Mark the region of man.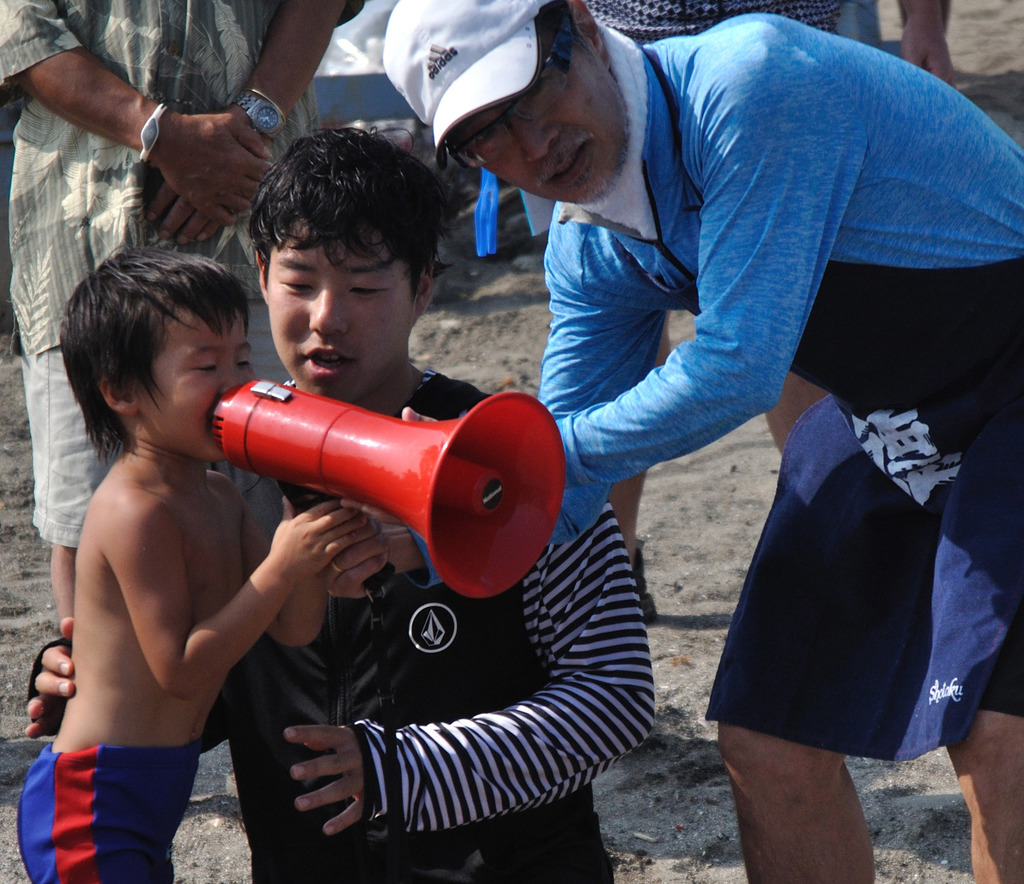
Region: [x1=381, y1=0, x2=1023, y2=883].
